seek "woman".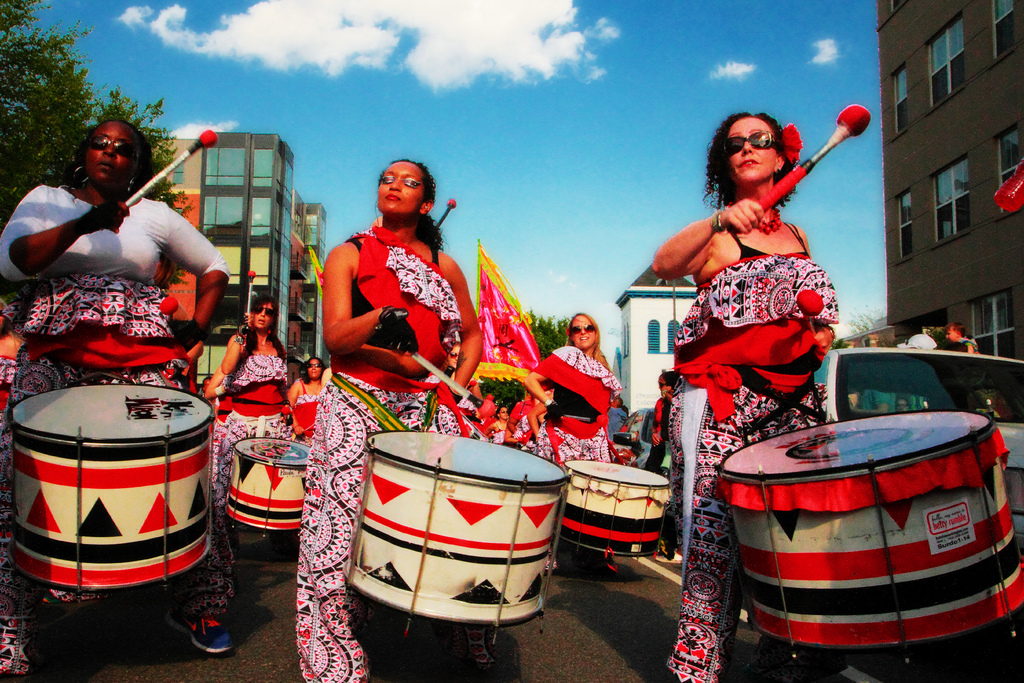
<region>521, 311, 626, 575</region>.
